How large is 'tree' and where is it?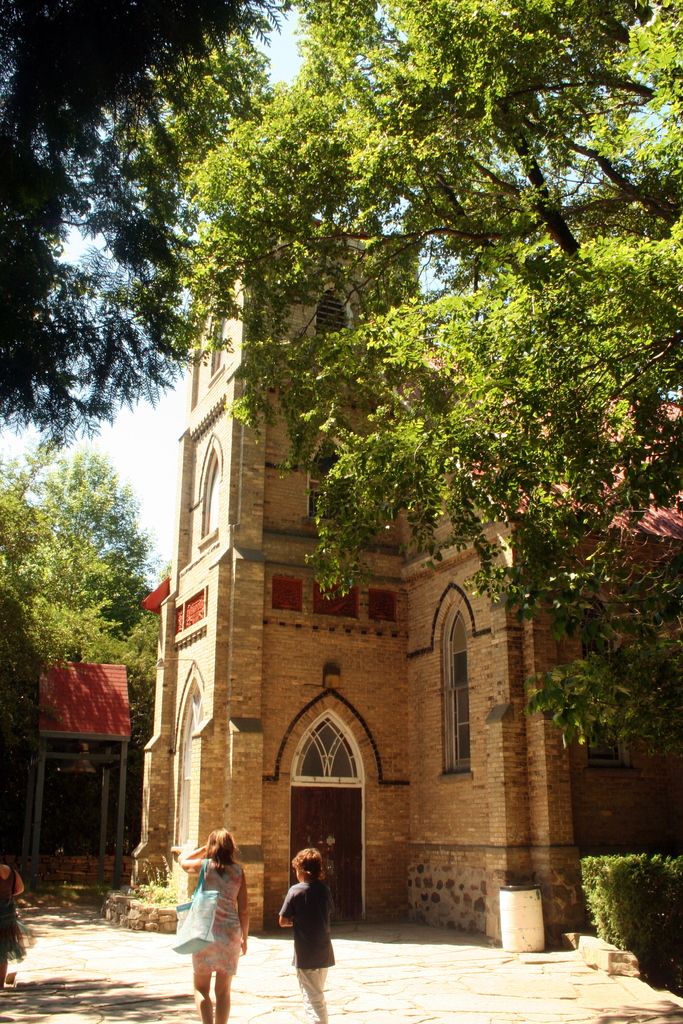
Bounding box: [0, 431, 160, 700].
